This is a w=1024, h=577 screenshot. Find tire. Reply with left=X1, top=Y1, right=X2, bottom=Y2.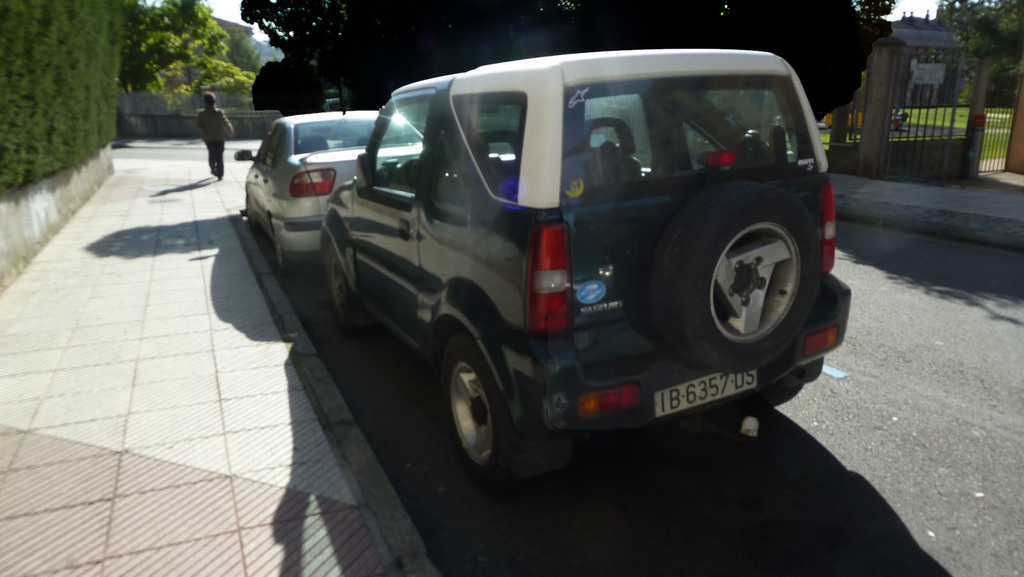
left=440, top=335, right=530, bottom=489.
